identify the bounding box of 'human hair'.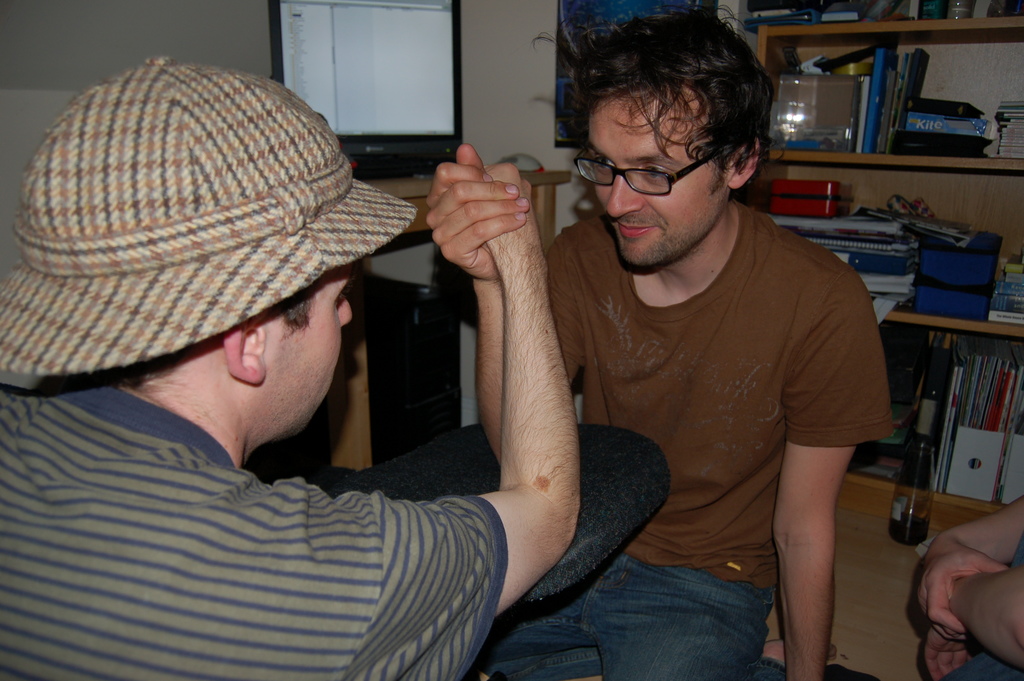
109/281/320/393.
